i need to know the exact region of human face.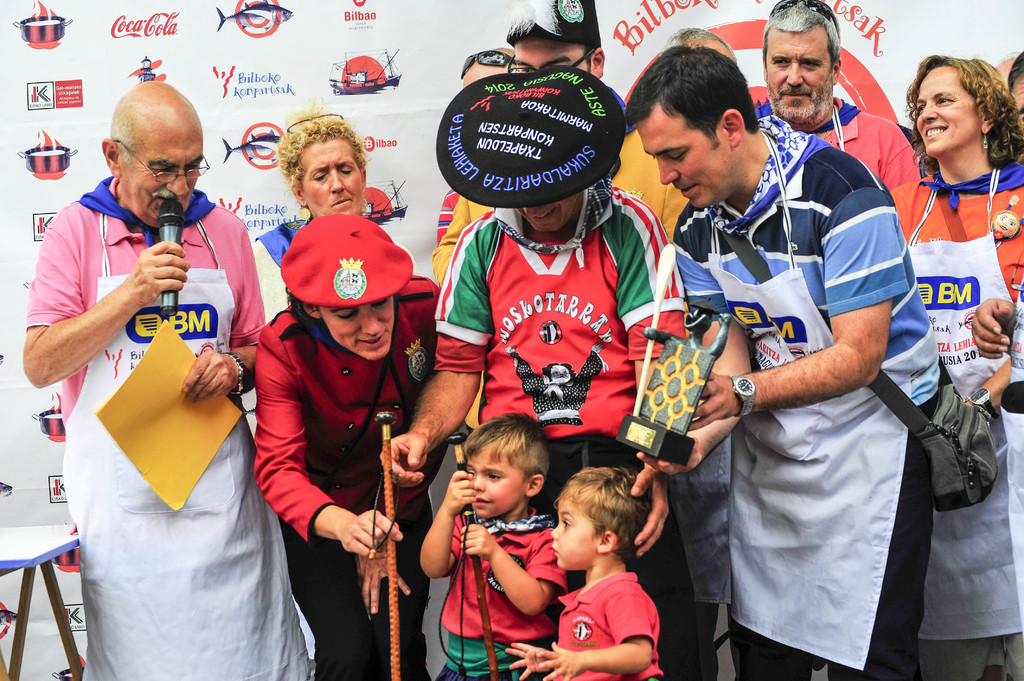
Region: Rect(324, 298, 395, 358).
